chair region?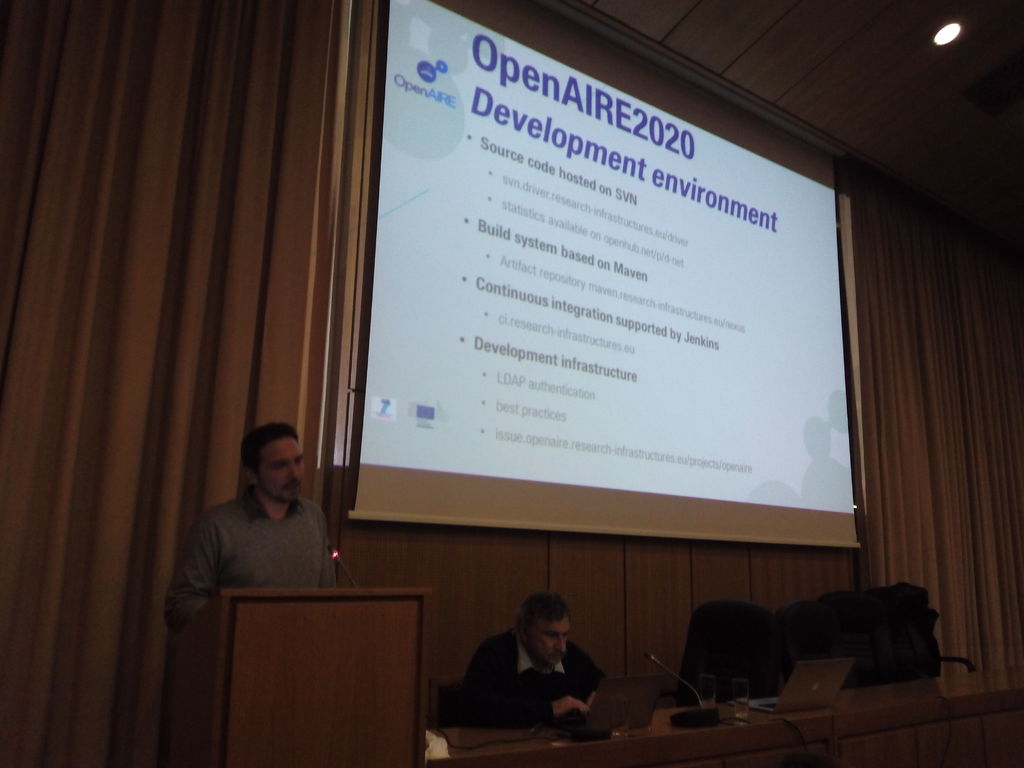
{"x1": 448, "y1": 684, "x2": 477, "y2": 732}
